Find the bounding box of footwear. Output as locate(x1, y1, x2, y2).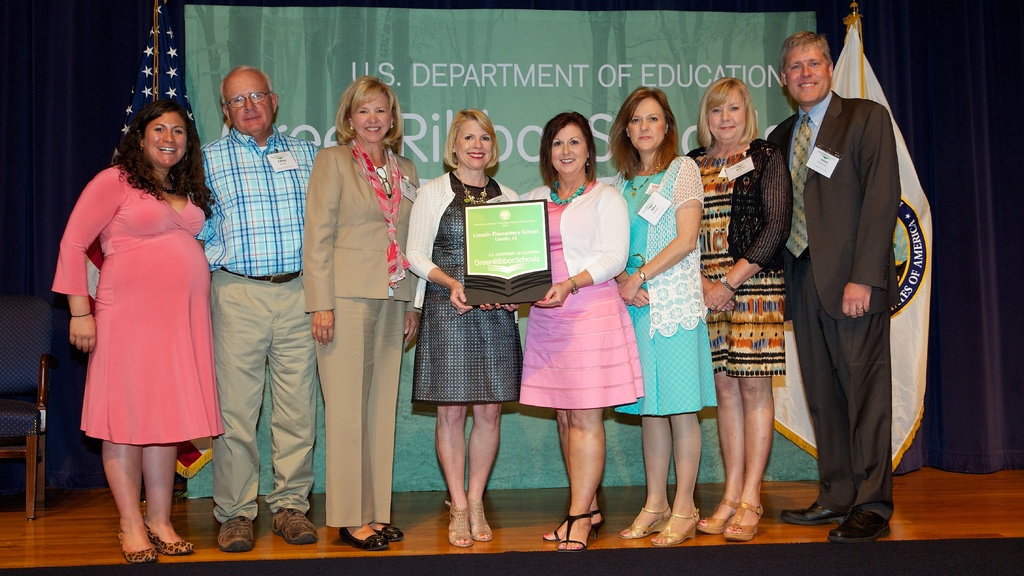
locate(659, 509, 701, 547).
